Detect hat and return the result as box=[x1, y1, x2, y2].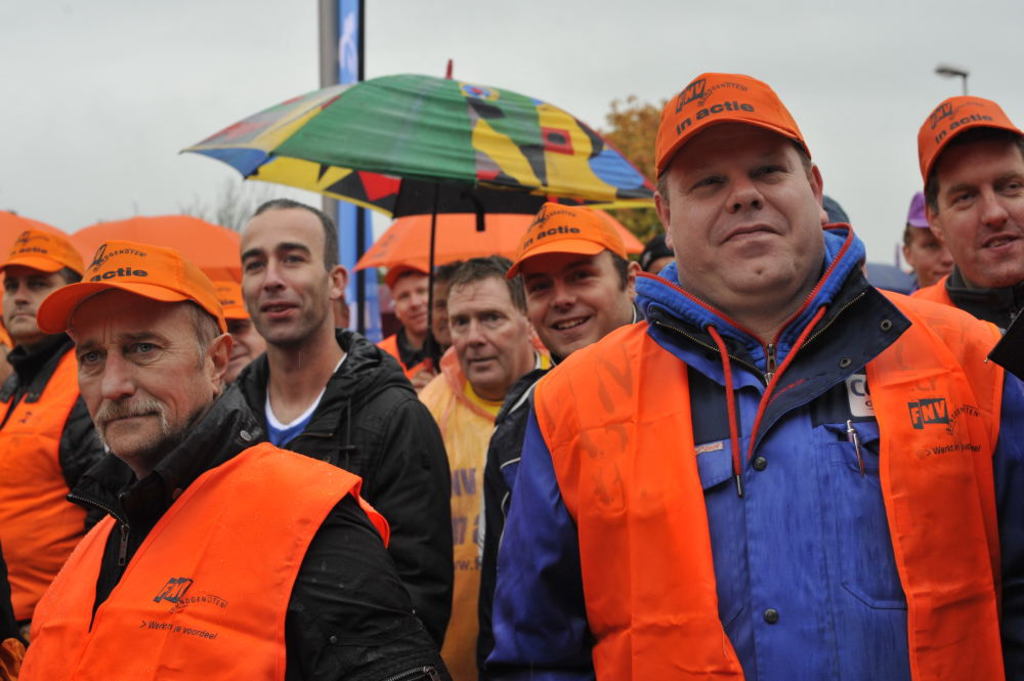
box=[901, 188, 930, 229].
